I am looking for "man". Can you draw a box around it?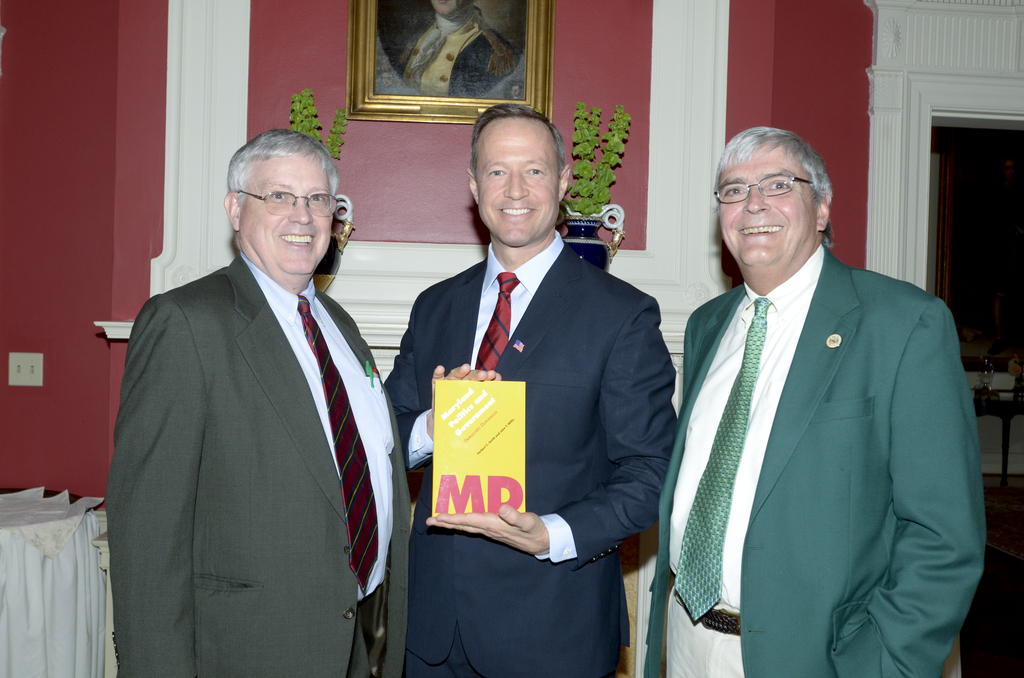
Sure, the bounding box is detection(381, 0, 531, 96).
